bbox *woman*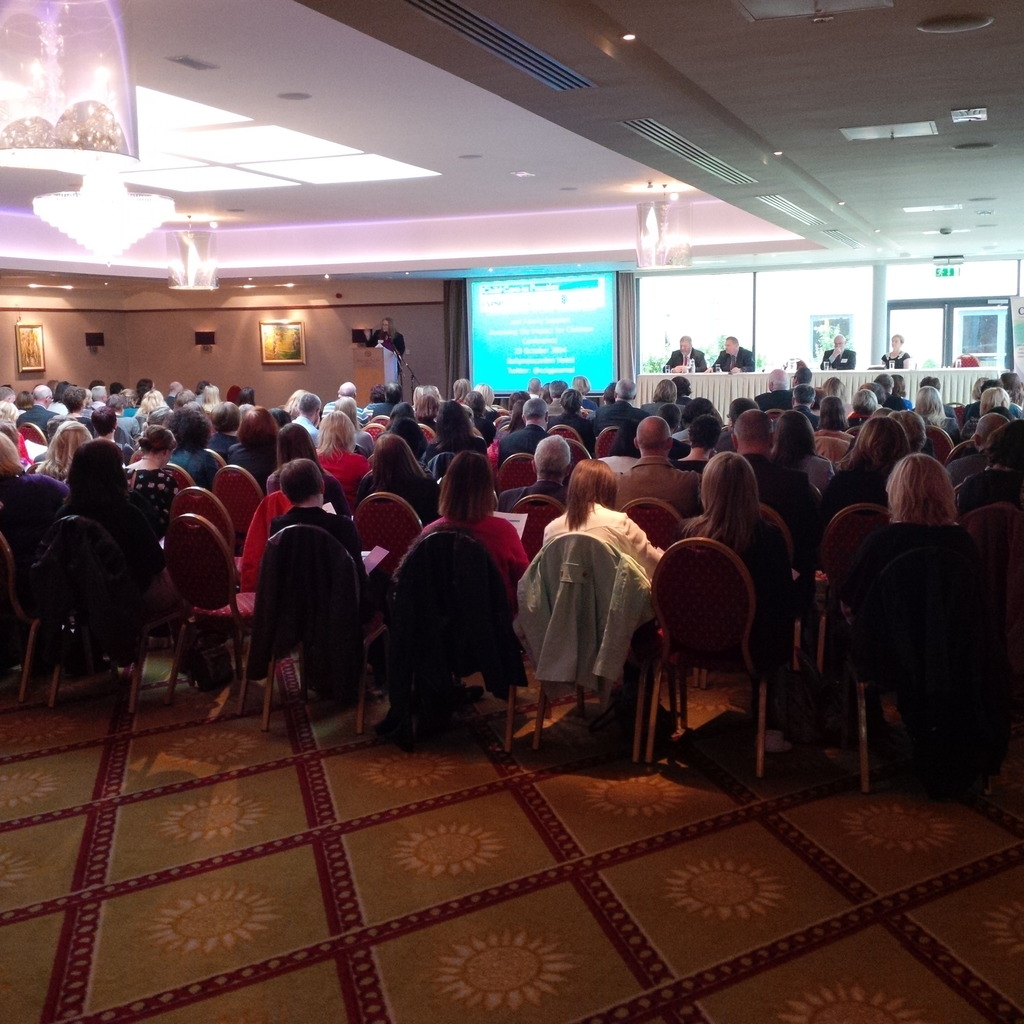
x1=29 y1=436 x2=174 y2=632
